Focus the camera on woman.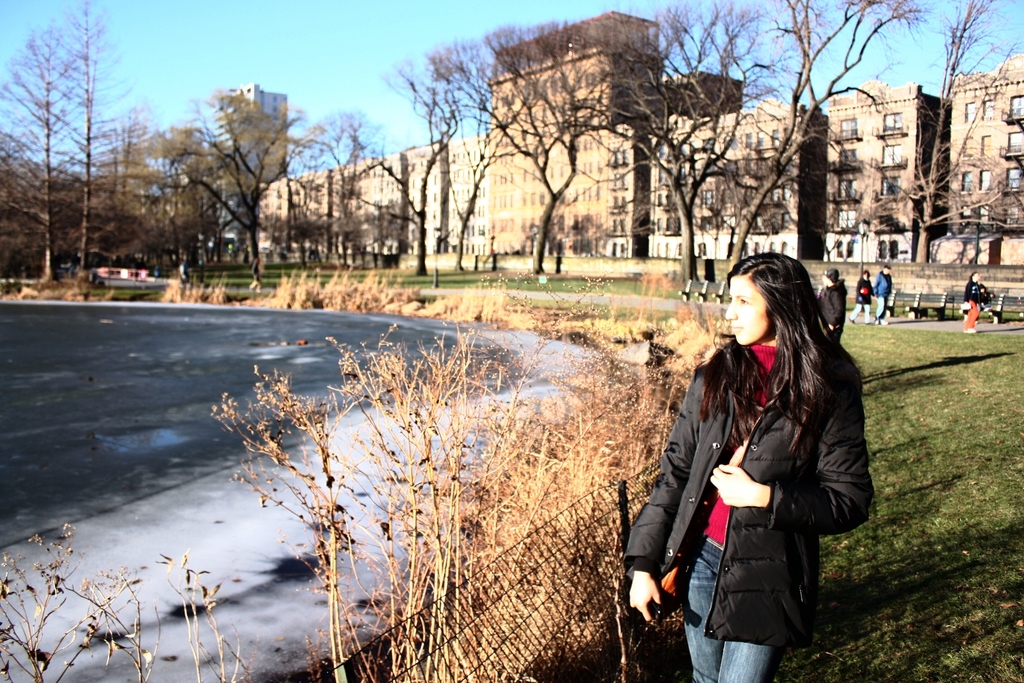
Focus region: {"x1": 620, "y1": 251, "x2": 877, "y2": 682}.
